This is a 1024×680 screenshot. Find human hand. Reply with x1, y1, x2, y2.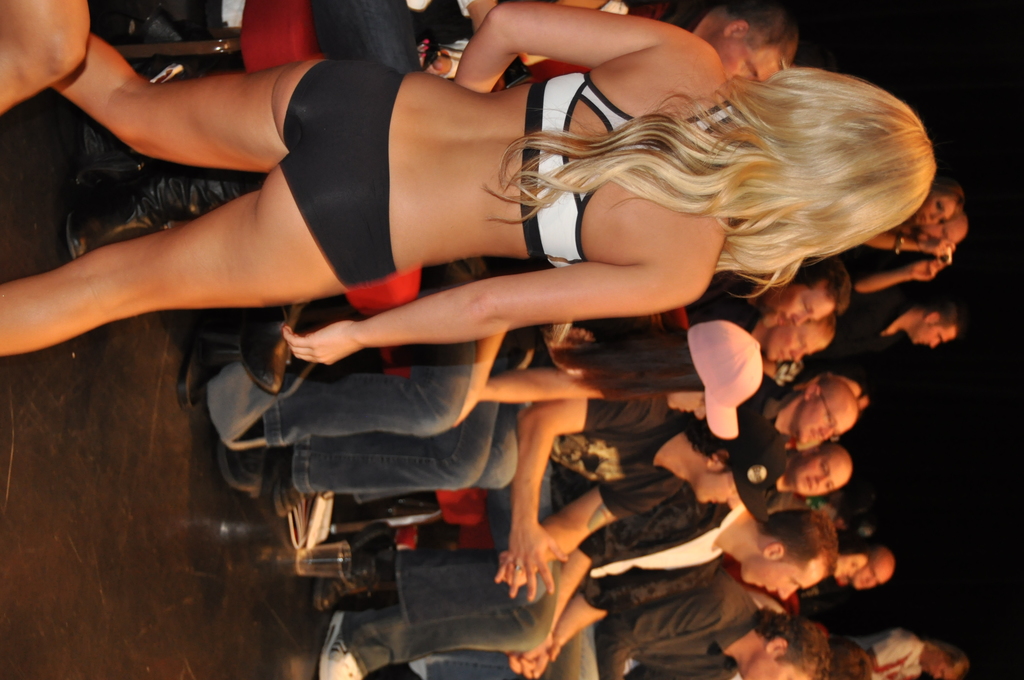
519, 627, 552, 665.
